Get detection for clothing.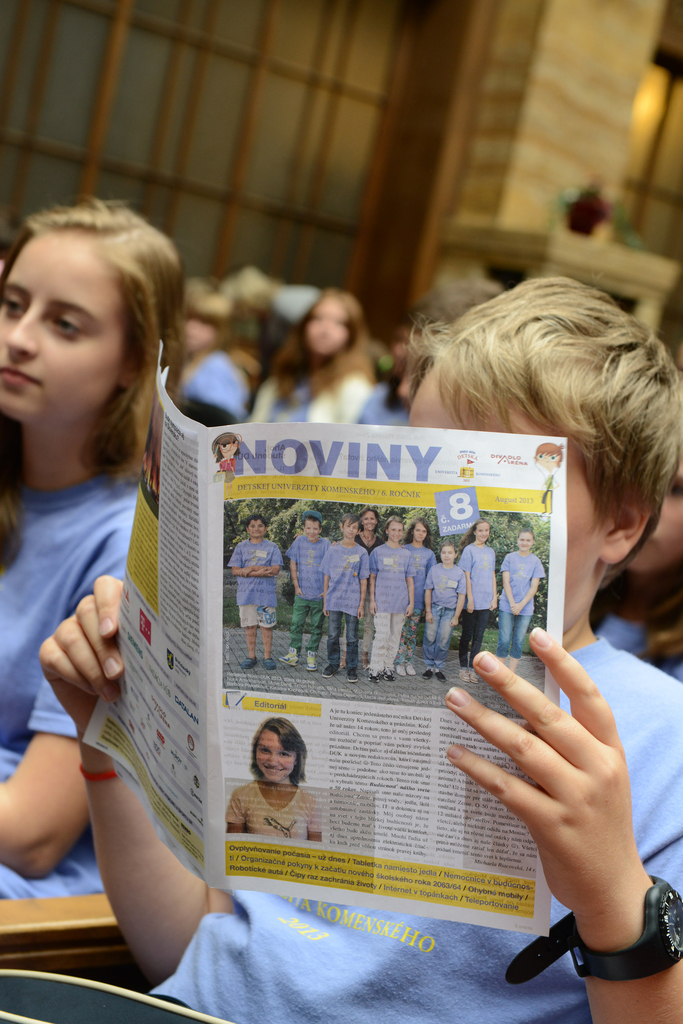
Detection: Rect(222, 778, 320, 841).
